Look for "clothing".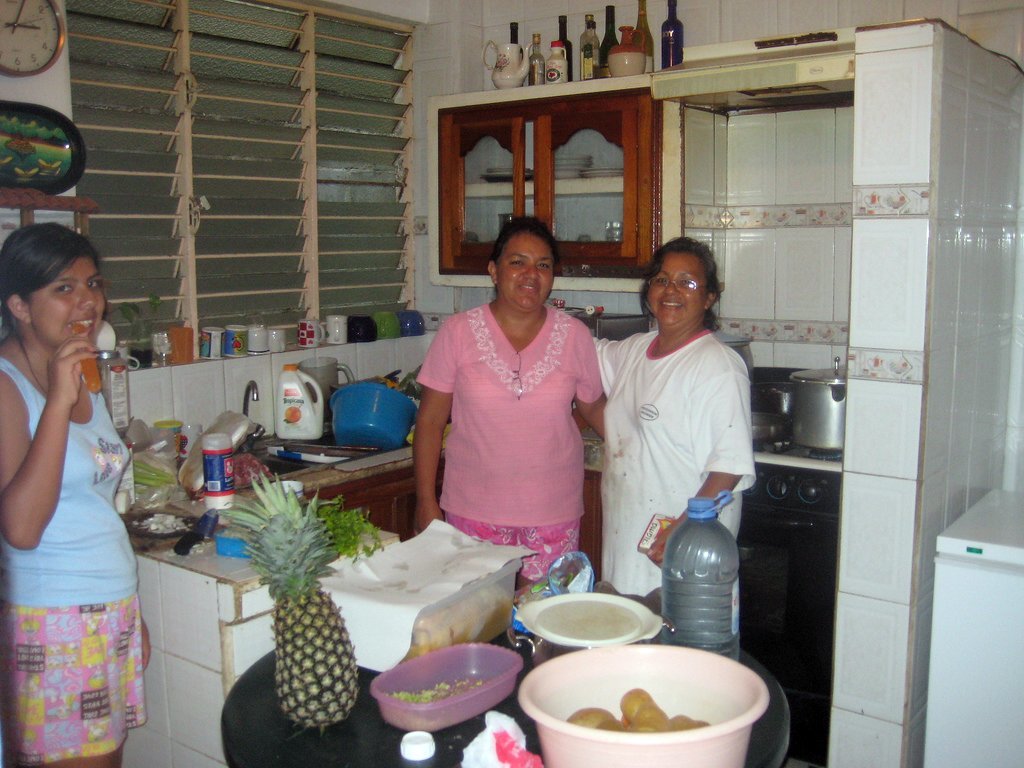
Found: bbox(421, 280, 600, 563).
